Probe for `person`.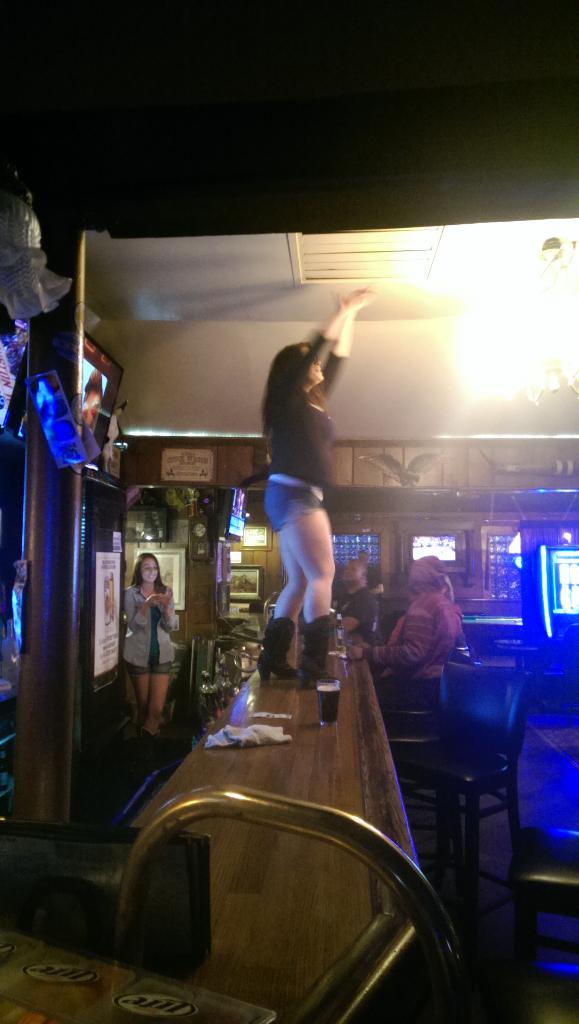
Probe result: [332, 563, 462, 703].
